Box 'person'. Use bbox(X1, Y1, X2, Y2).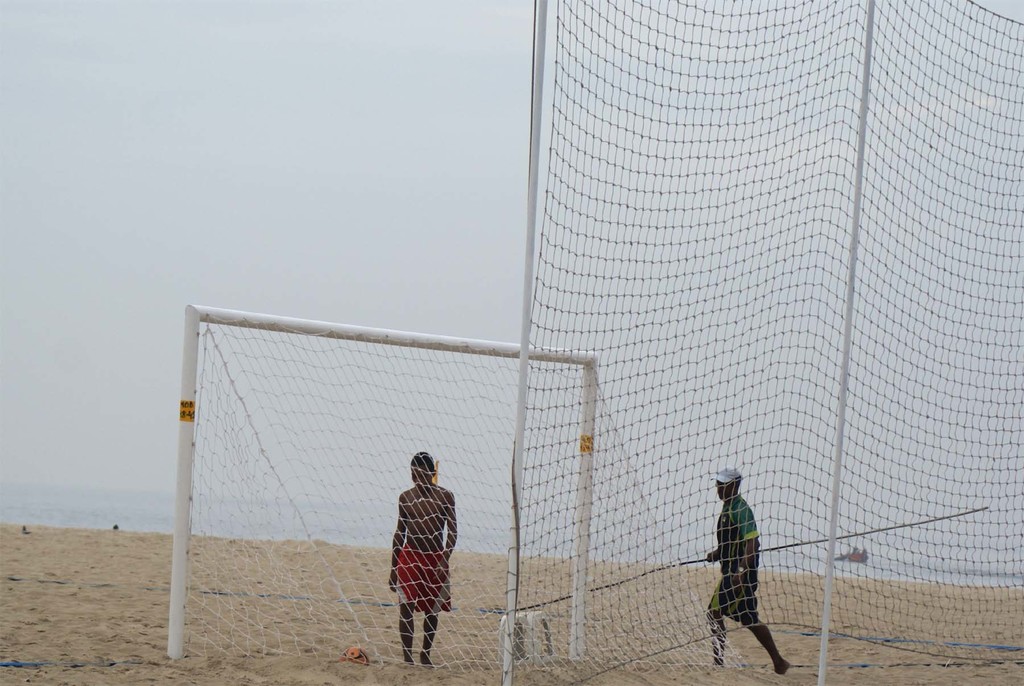
bbox(390, 452, 451, 665).
